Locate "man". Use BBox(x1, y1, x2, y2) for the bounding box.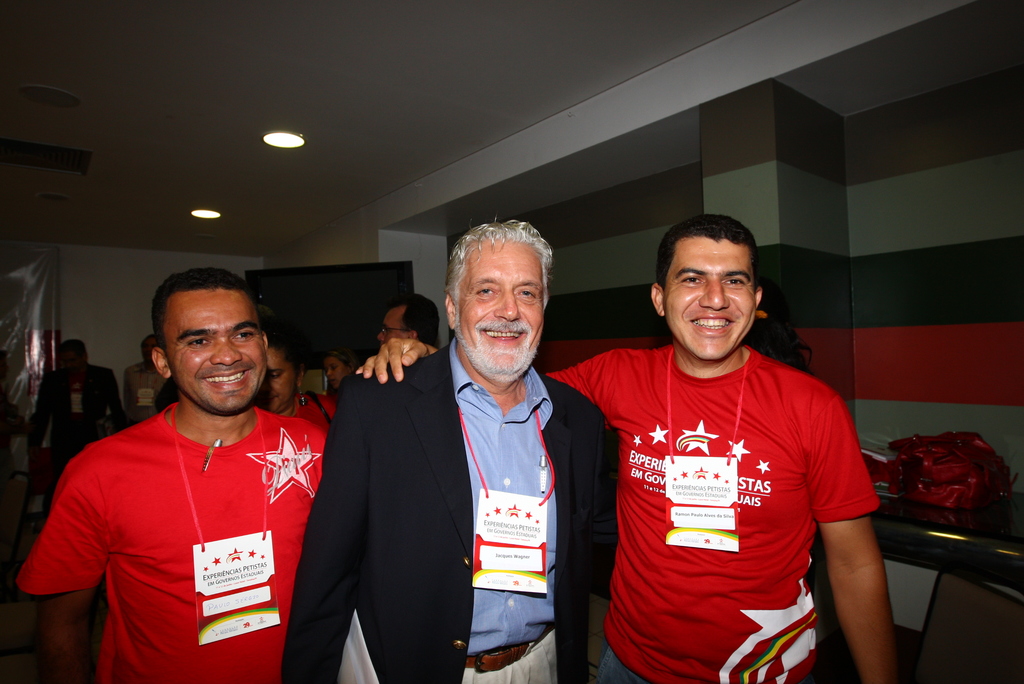
BBox(283, 211, 616, 683).
